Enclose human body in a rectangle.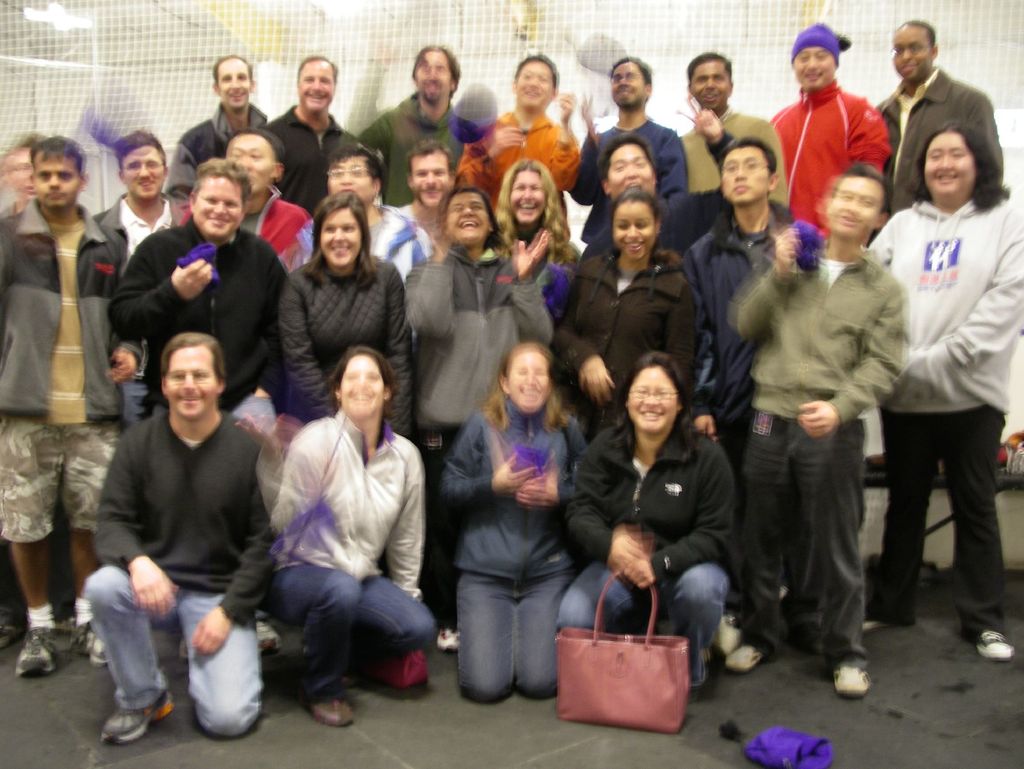
{"x1": 552, "y1": 351, "x2": 748, "y2": 678}.
